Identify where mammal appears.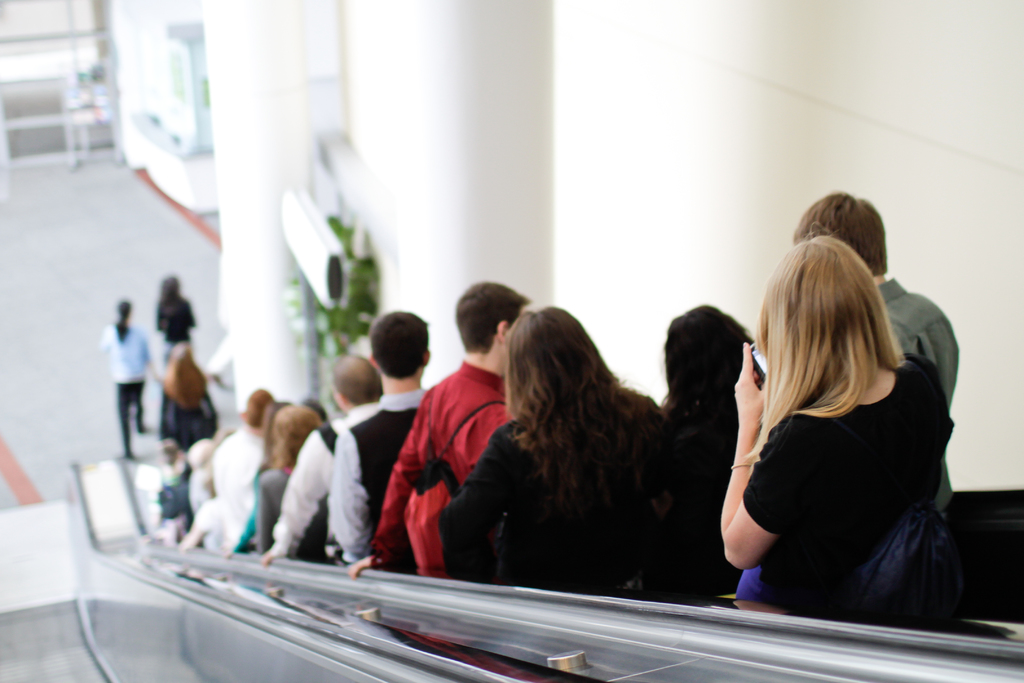
Appears at region(148, 273, 195, 365).
